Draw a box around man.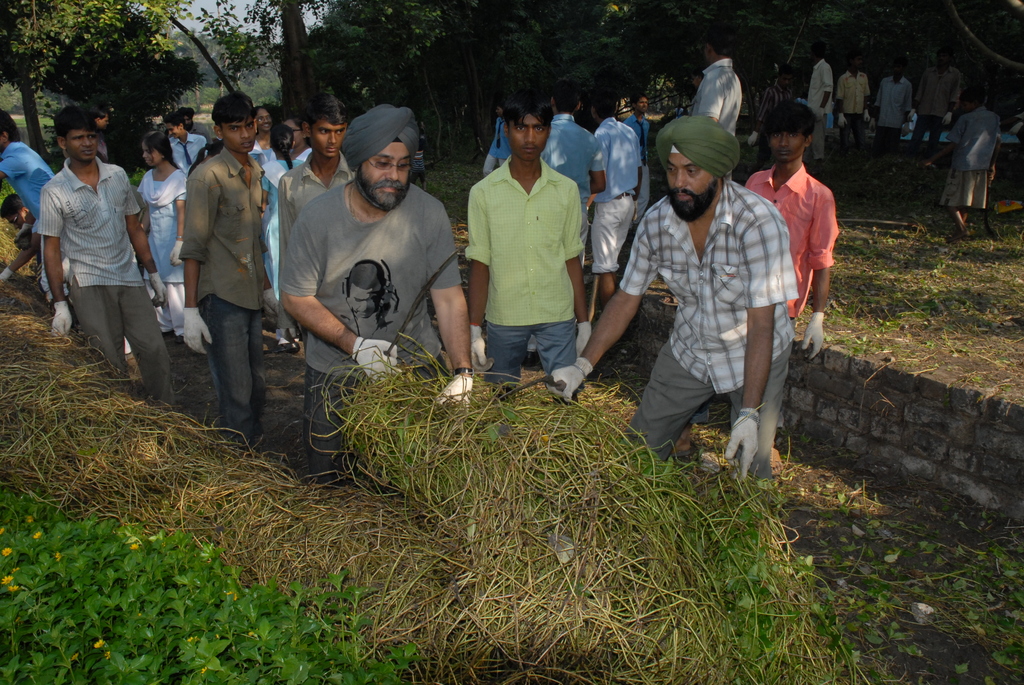
left=694, top=22, right=748, bottom=123.
